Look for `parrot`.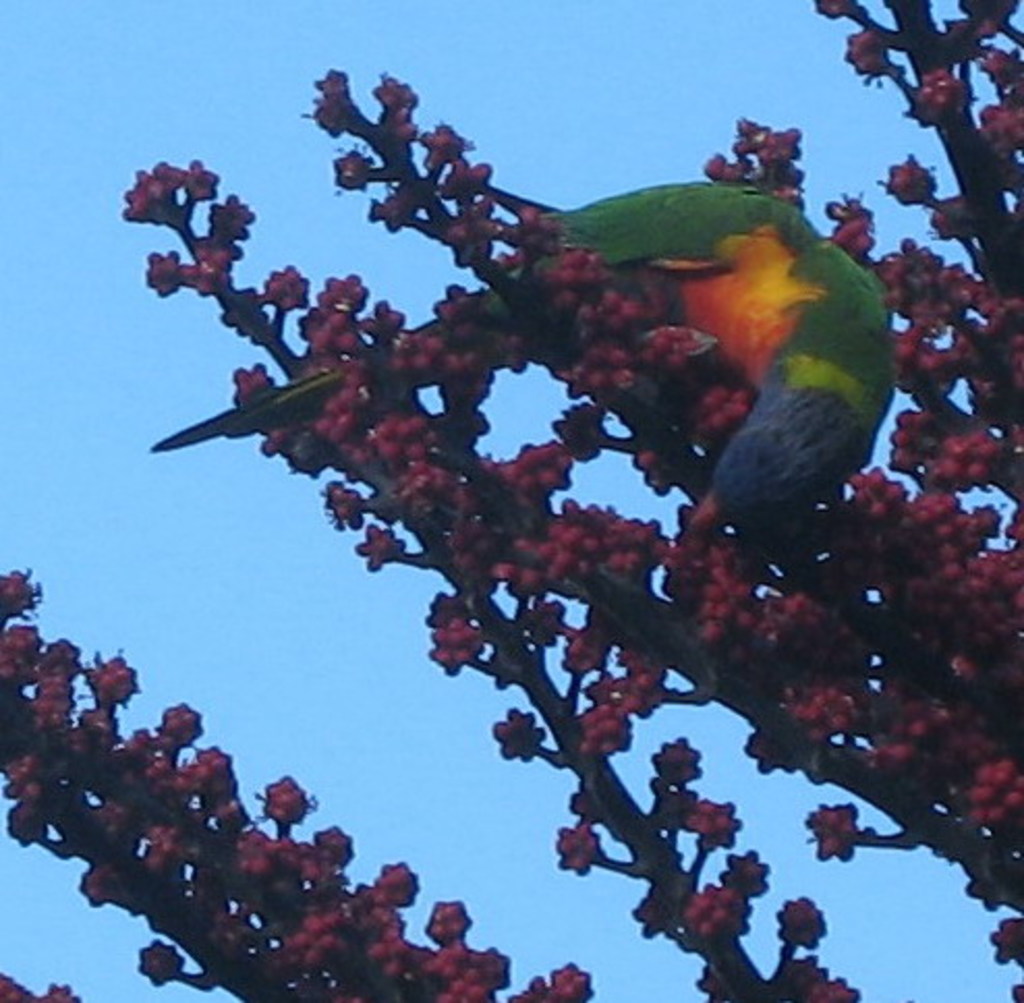
Found: 131:153:937:578.
